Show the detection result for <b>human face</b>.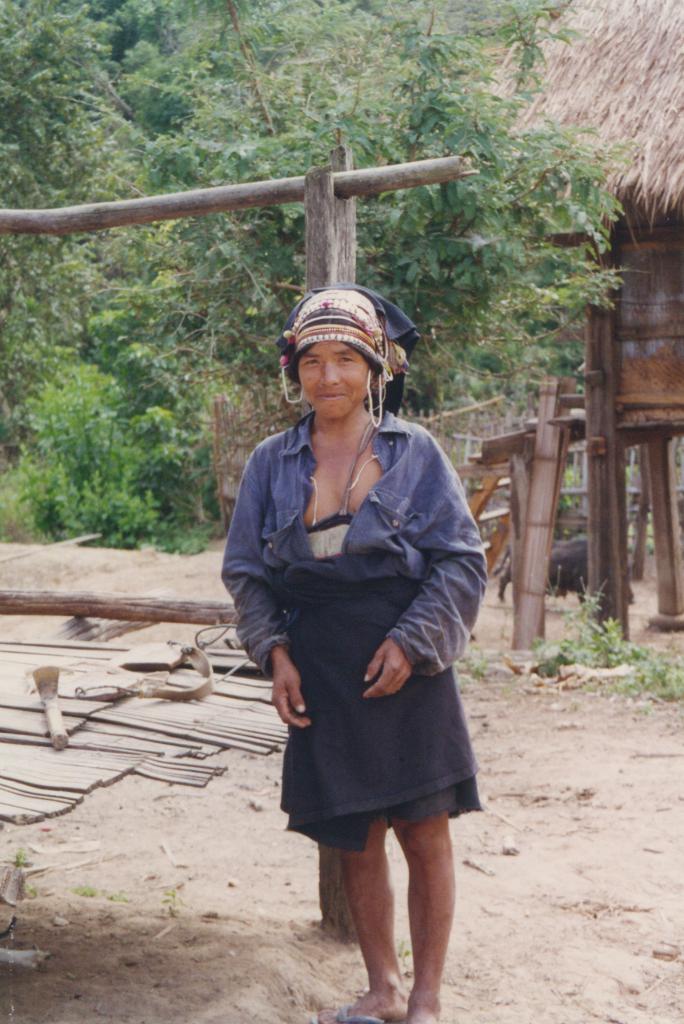
region(295, 339, 372, 423).
